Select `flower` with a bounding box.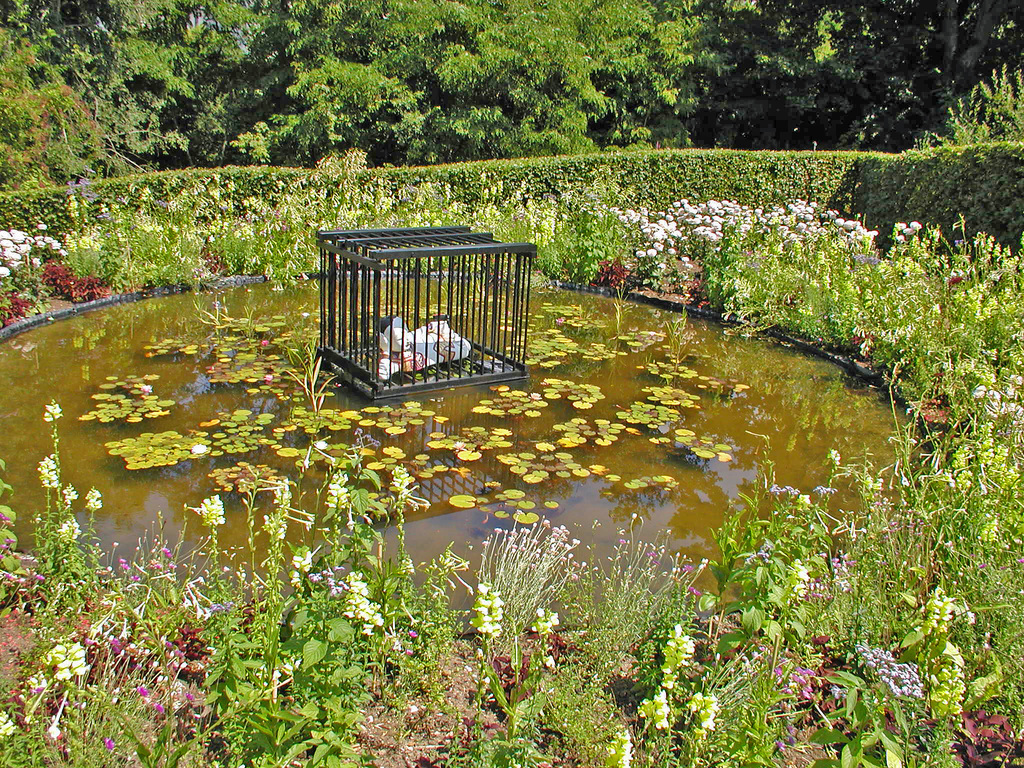
locate(387, 461, 415, 507).
